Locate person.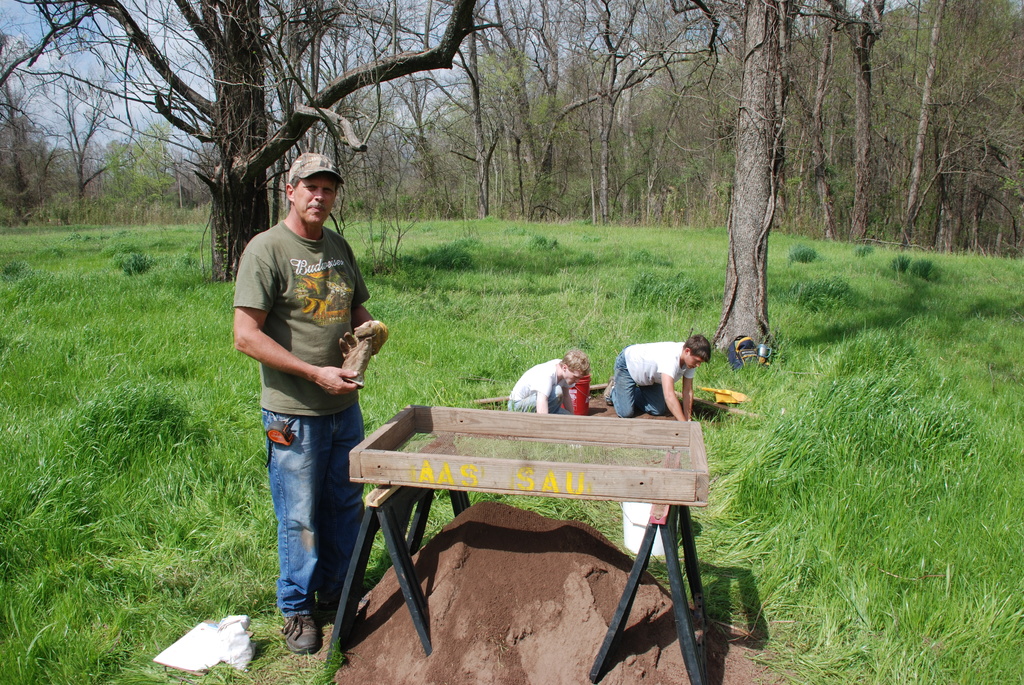
Bounding box: <bbox>508, 353, 584, 416</bbox>.
